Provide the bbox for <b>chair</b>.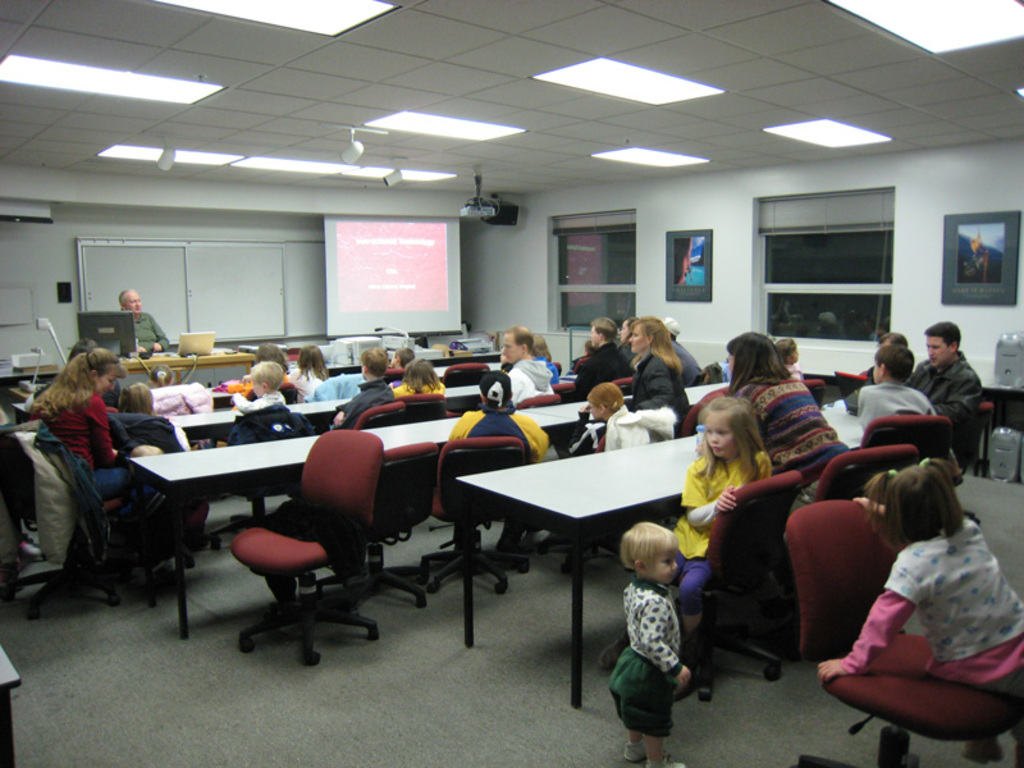
select_region(422, 431, 531, 596).
